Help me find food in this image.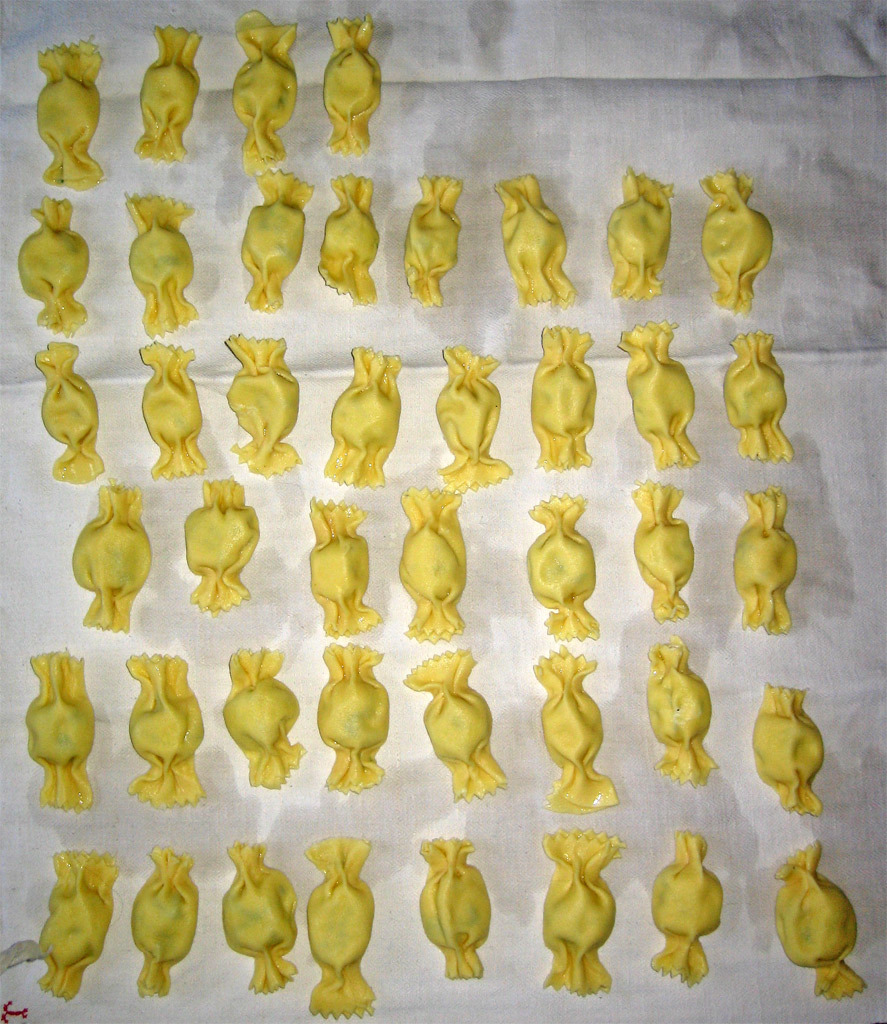
Found it: [x1=183, y1=473, x2=259, y2=615].
